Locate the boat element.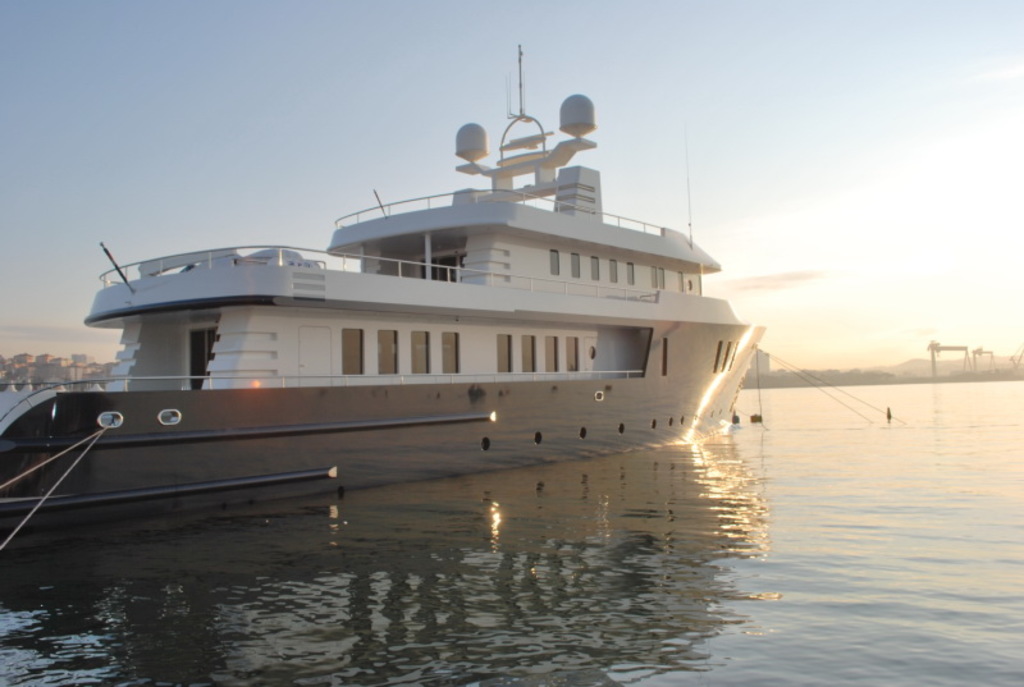
Element bbox: bbox(0, 41, 767, 473).
